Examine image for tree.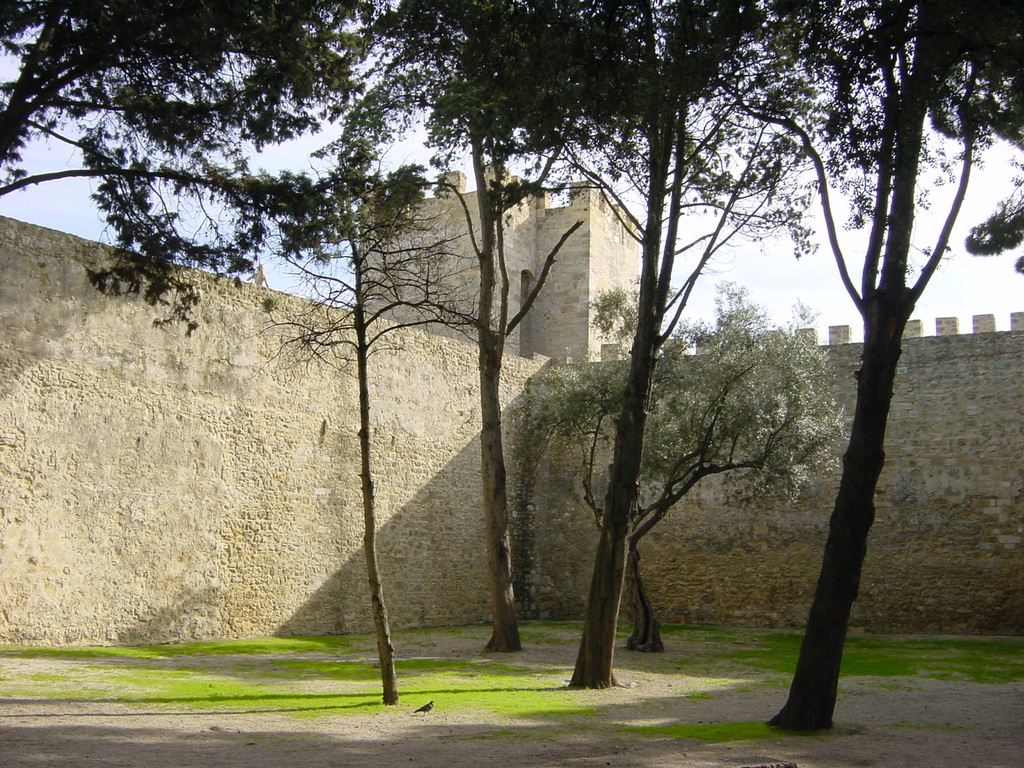
Examination result: (x1=410, y1=20, x2=588, y2=643).
